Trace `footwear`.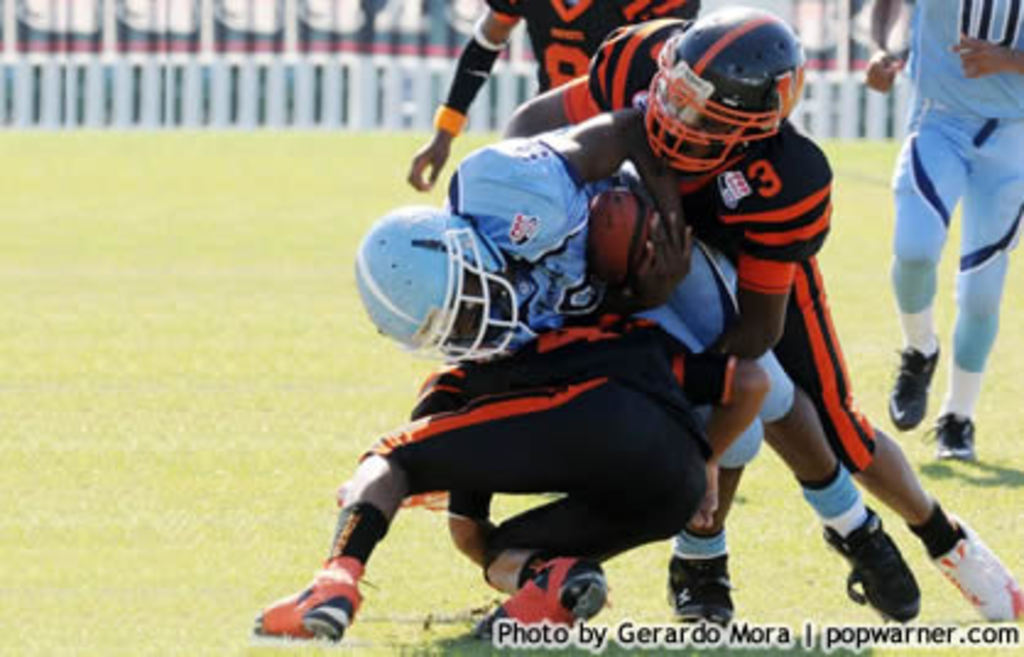
Traced to box=[441, 549, 605, 652].
